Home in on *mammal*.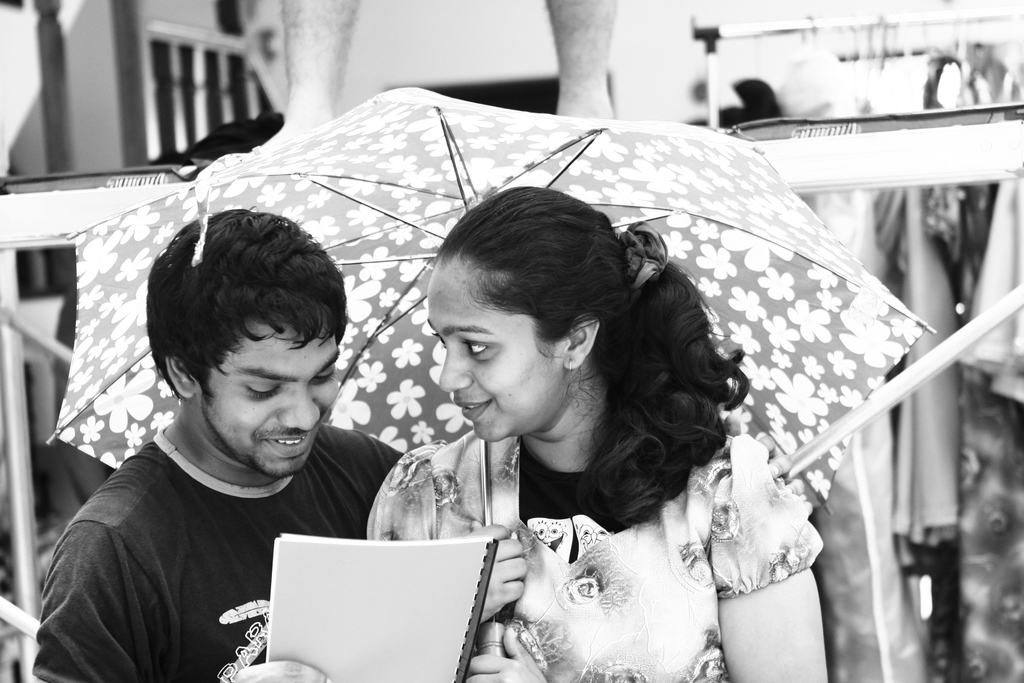
Homed in at (32,229,431,659).
